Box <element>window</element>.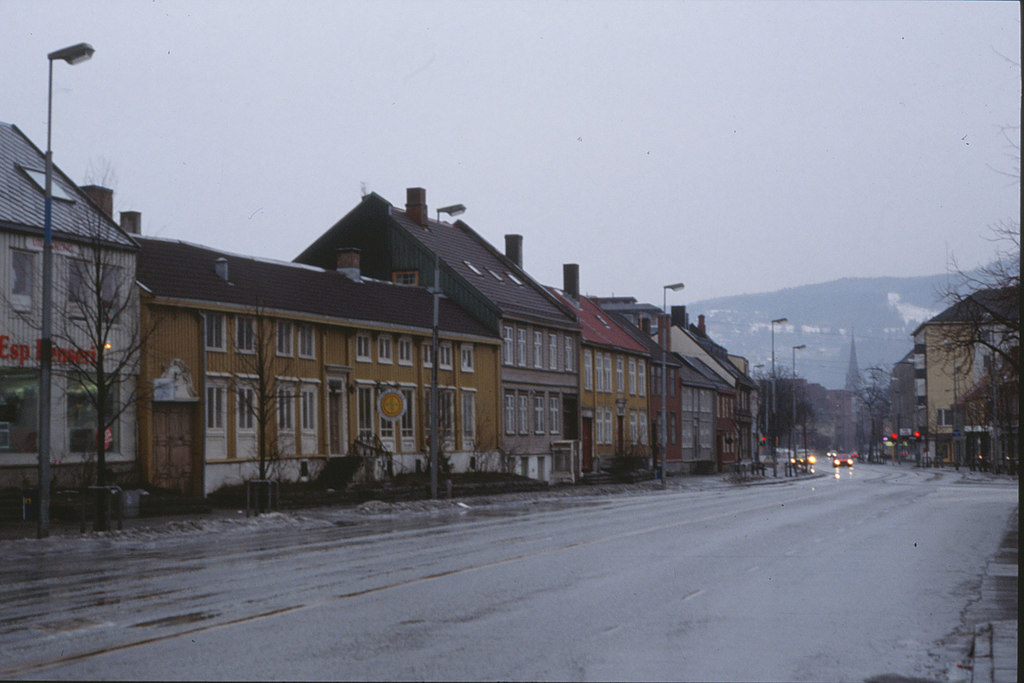
[438,340,452,375].
